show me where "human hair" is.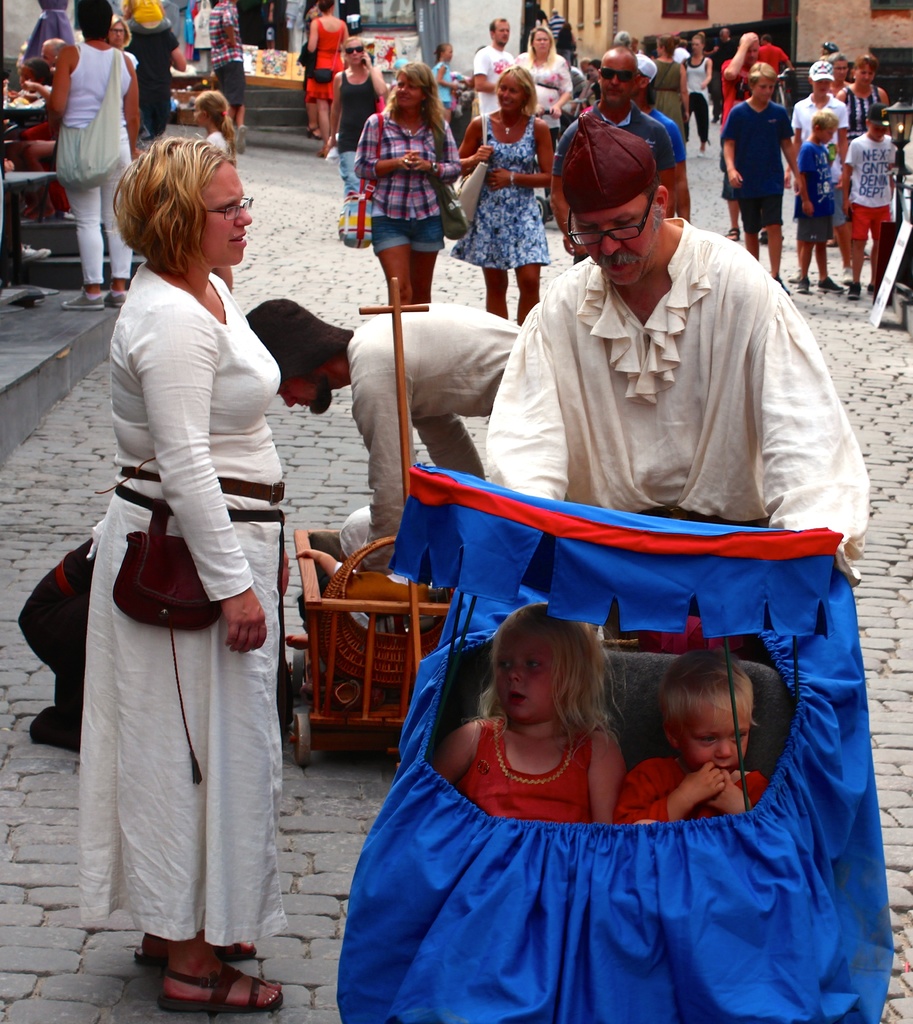
"human hair" is at bbox(468, 606, 622, 736).
